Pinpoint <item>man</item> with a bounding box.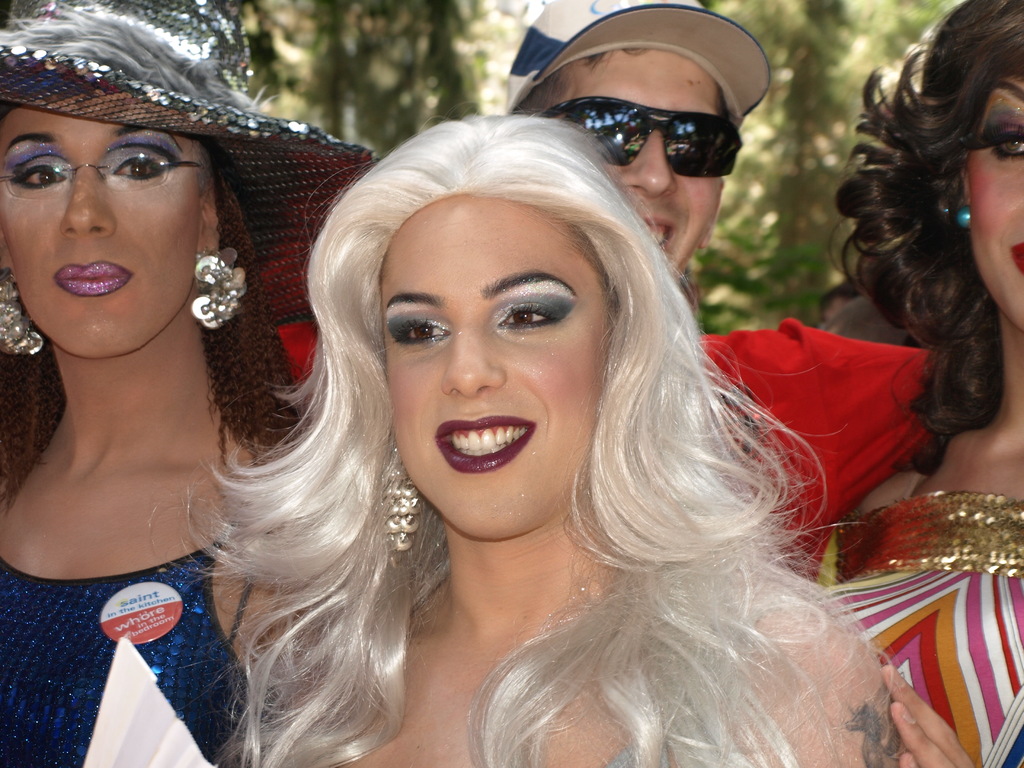
<bbox>492, 12, 829, 324</bbox>.
